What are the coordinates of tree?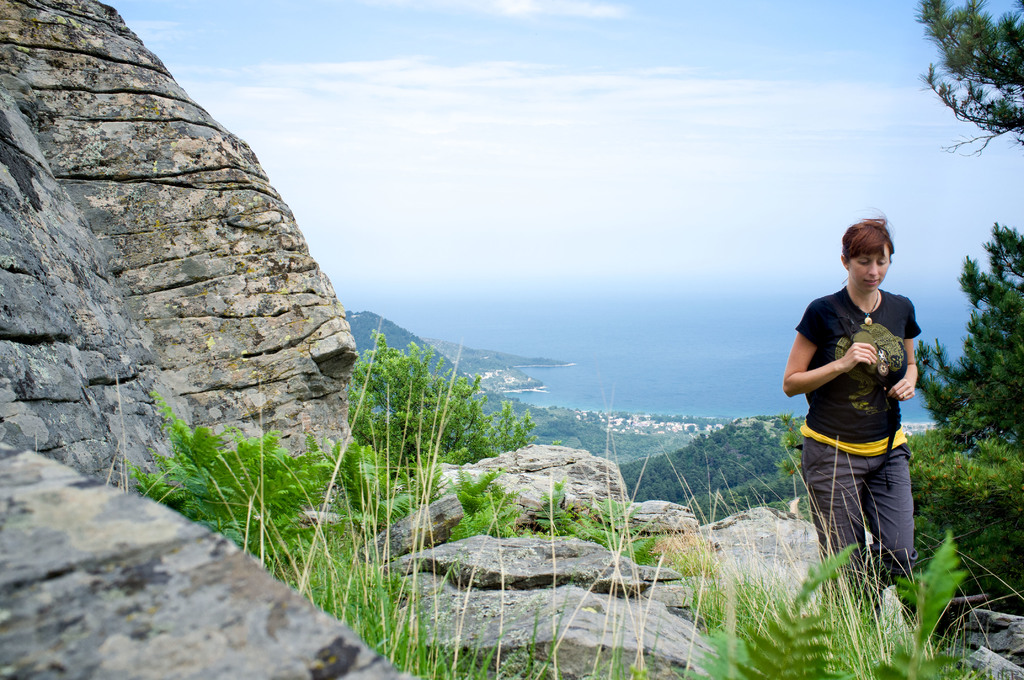
bbox(917, 0, 1023, 149).
